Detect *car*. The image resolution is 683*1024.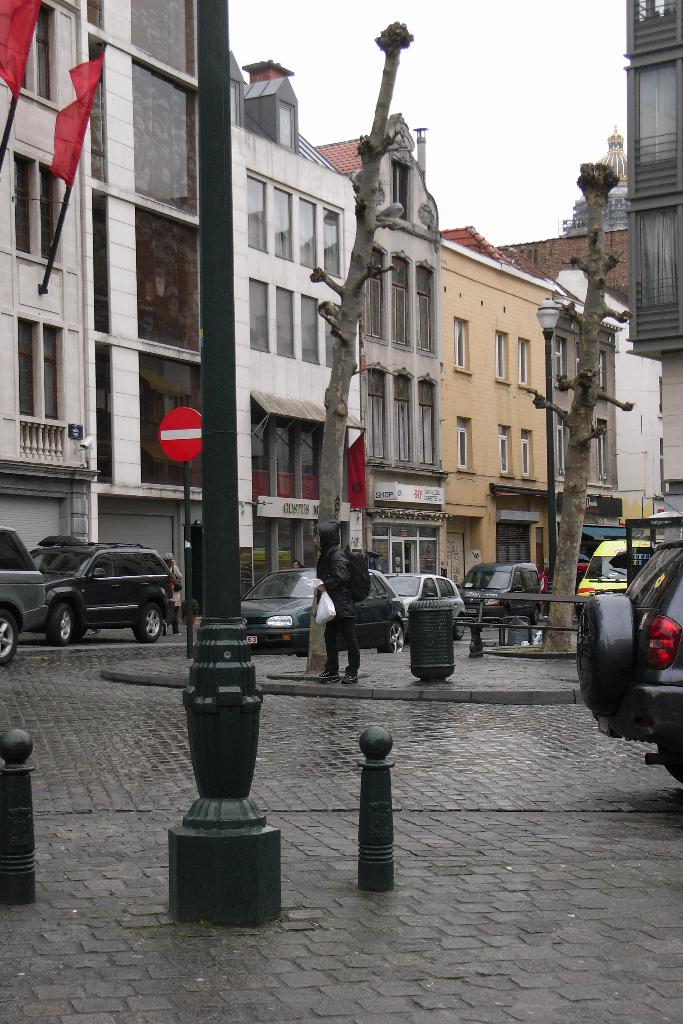
detection(440, 557, 547, 629).
